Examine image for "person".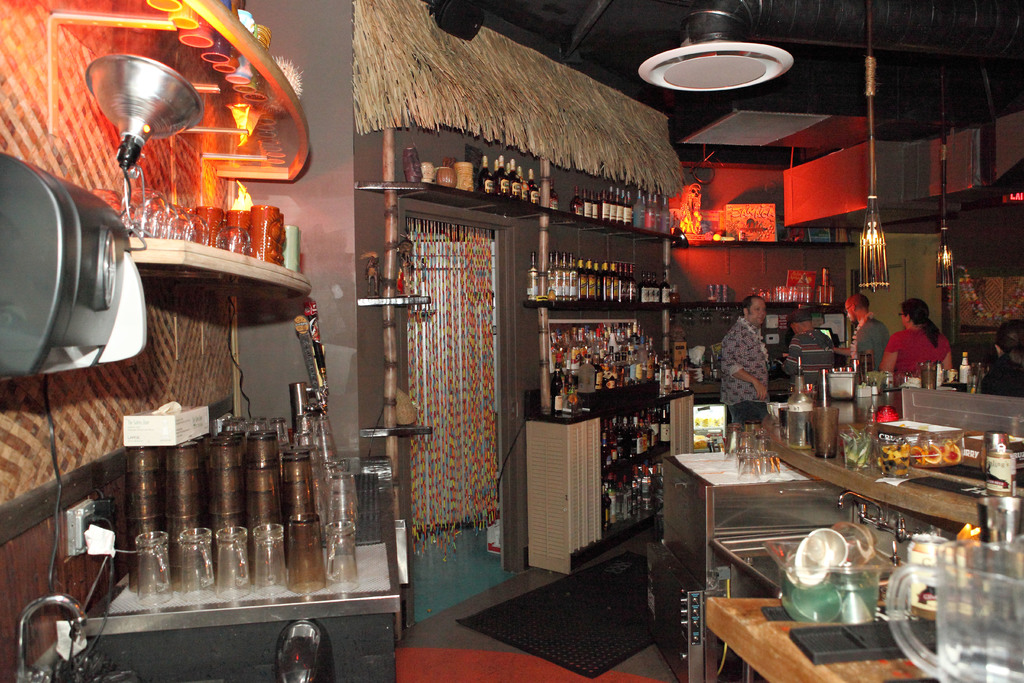
Examination result: 722:294:767:425.
